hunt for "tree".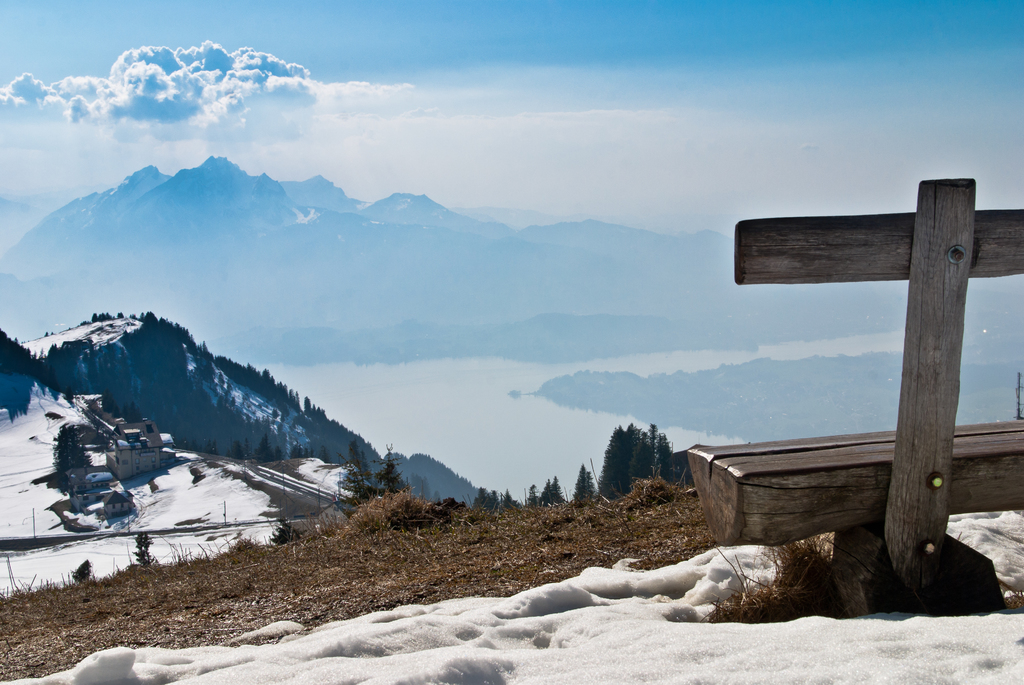
Hunted down at (52,426,90,492).
